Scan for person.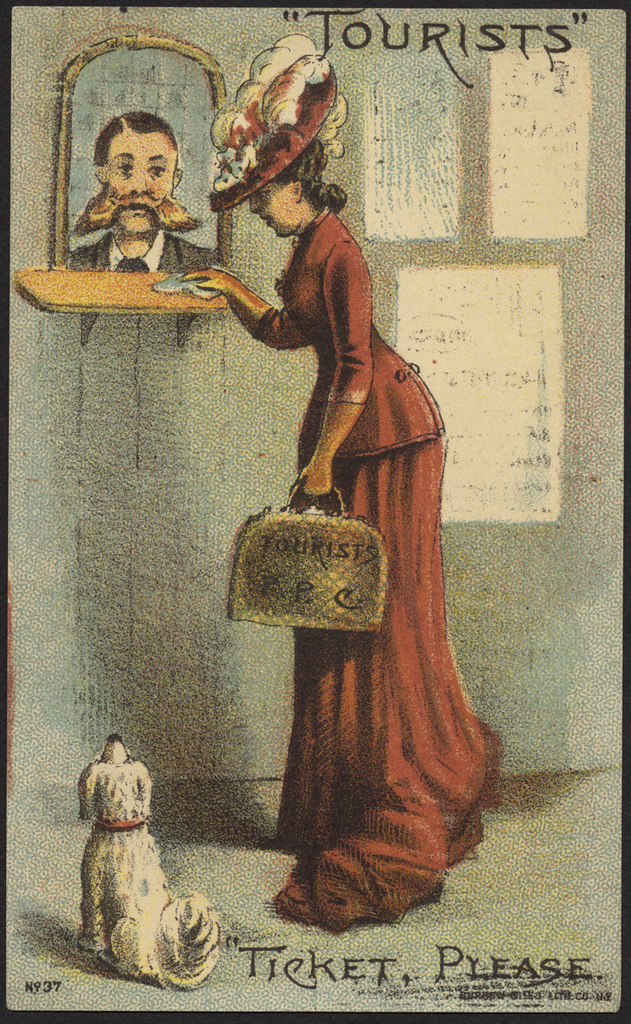
Scan result: Rect(68, 111, 216, 274).
